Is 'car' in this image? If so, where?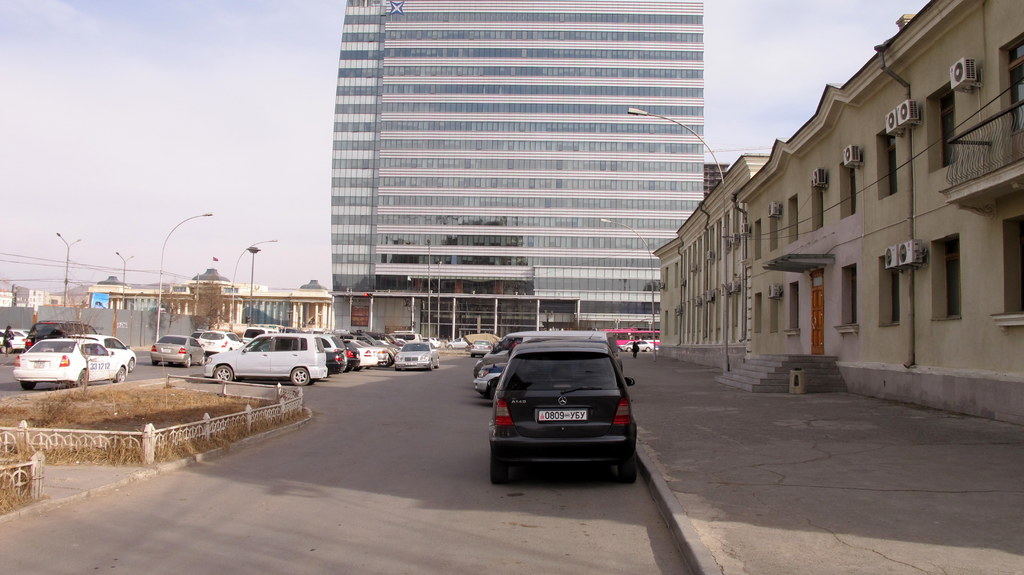
Yes, at bbox=[369, 333, 403, 348].
